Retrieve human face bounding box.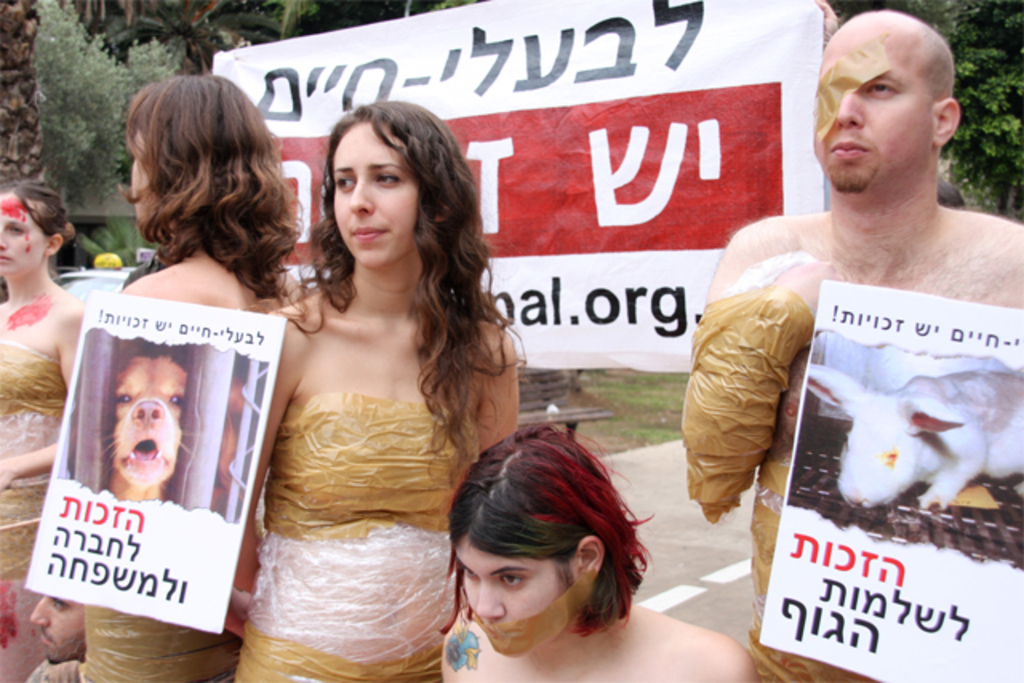
Bounding box: {"x1": 0, "y1": 186, "x2": 50, "y2": 280}.
